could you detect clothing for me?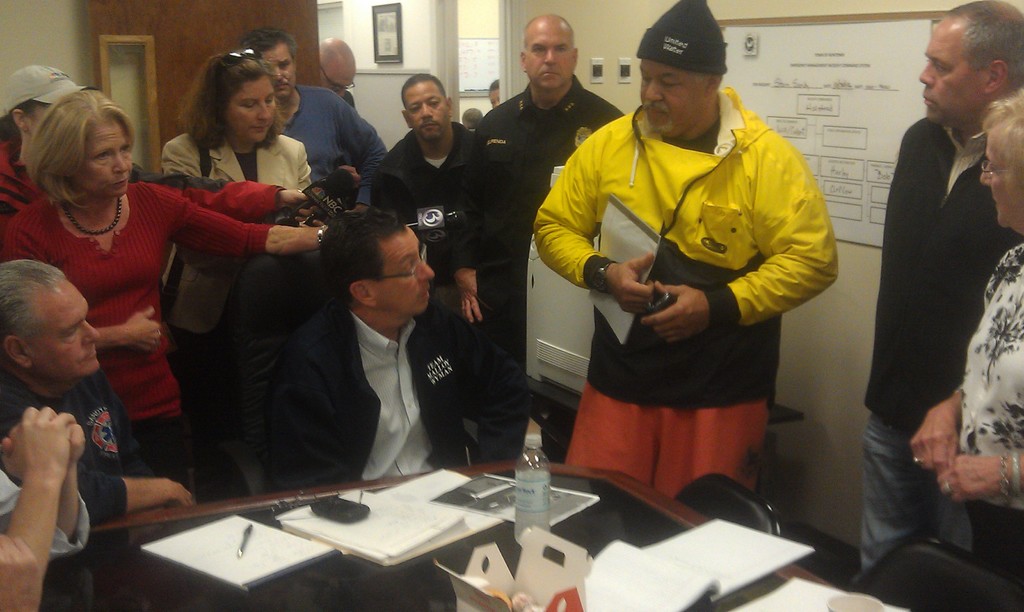
Detection result: (x1=956, y1=243, x2=1023, y2=596).
